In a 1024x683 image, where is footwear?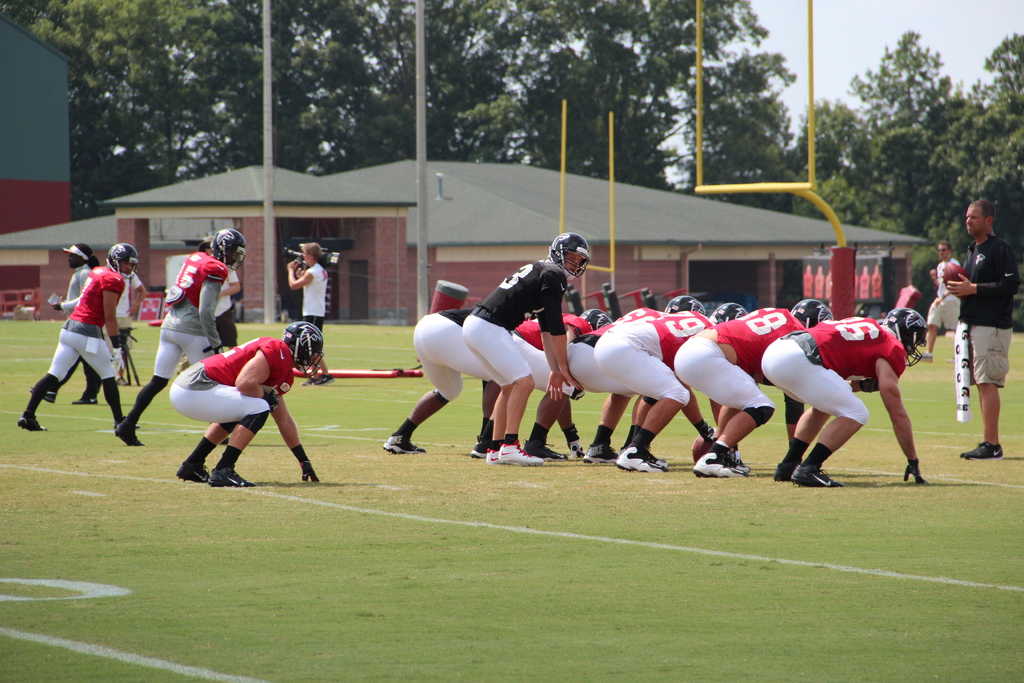
bbox=[314, 370, 336, 389].
